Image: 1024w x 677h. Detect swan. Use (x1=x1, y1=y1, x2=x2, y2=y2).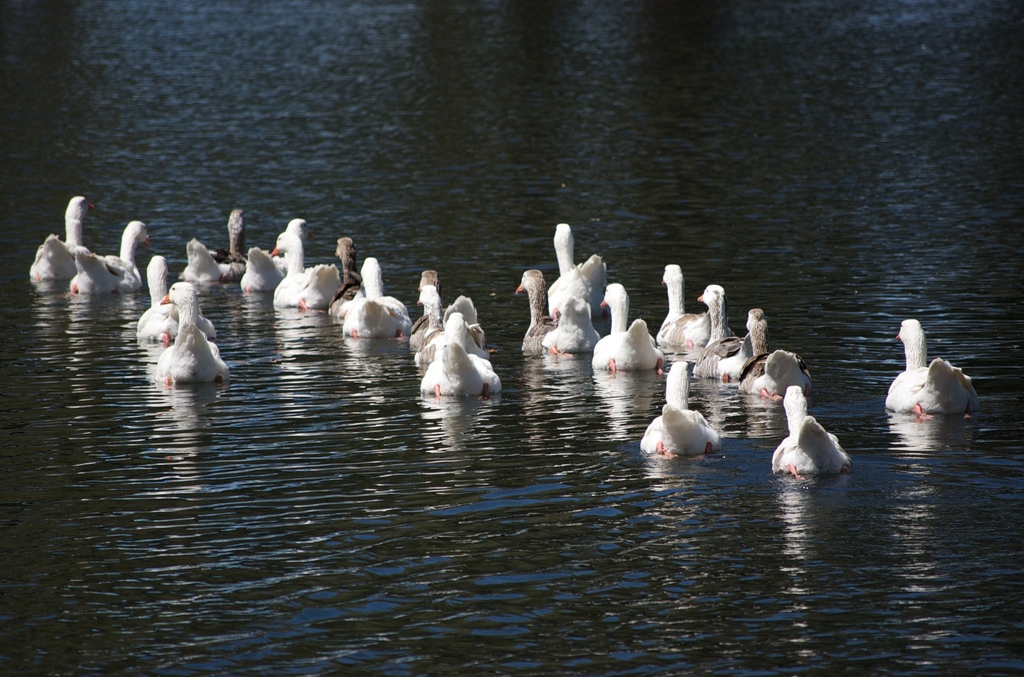
(x1=151, y1=278, x2=234, y2=383).
